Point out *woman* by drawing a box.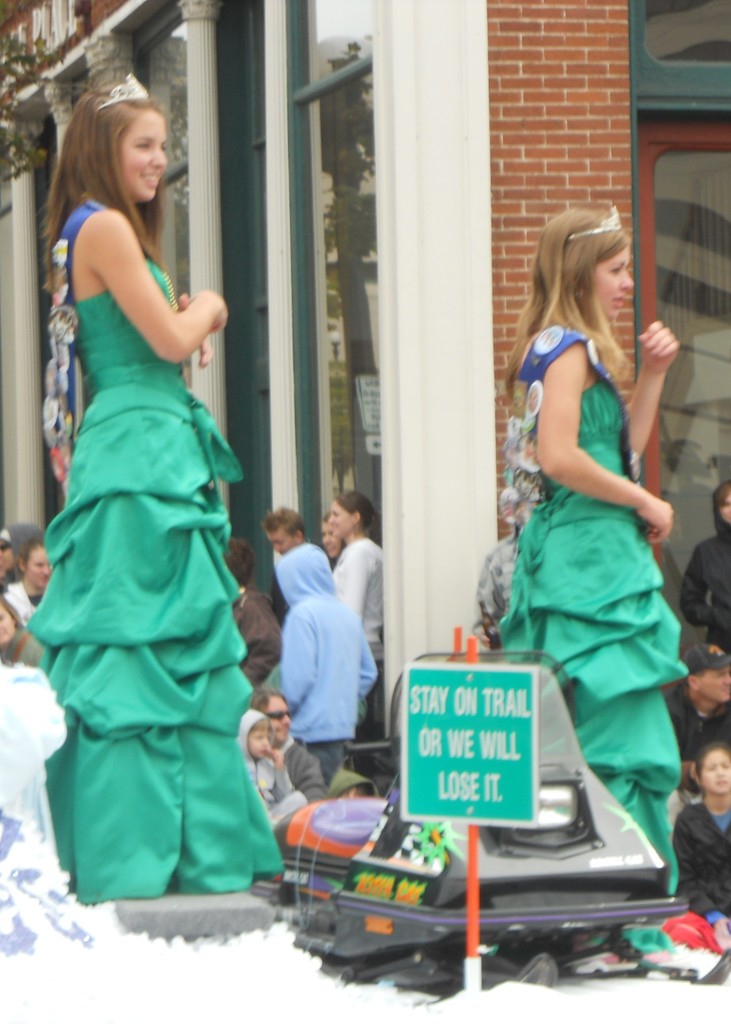
rect(0, 531, 49, 623).
